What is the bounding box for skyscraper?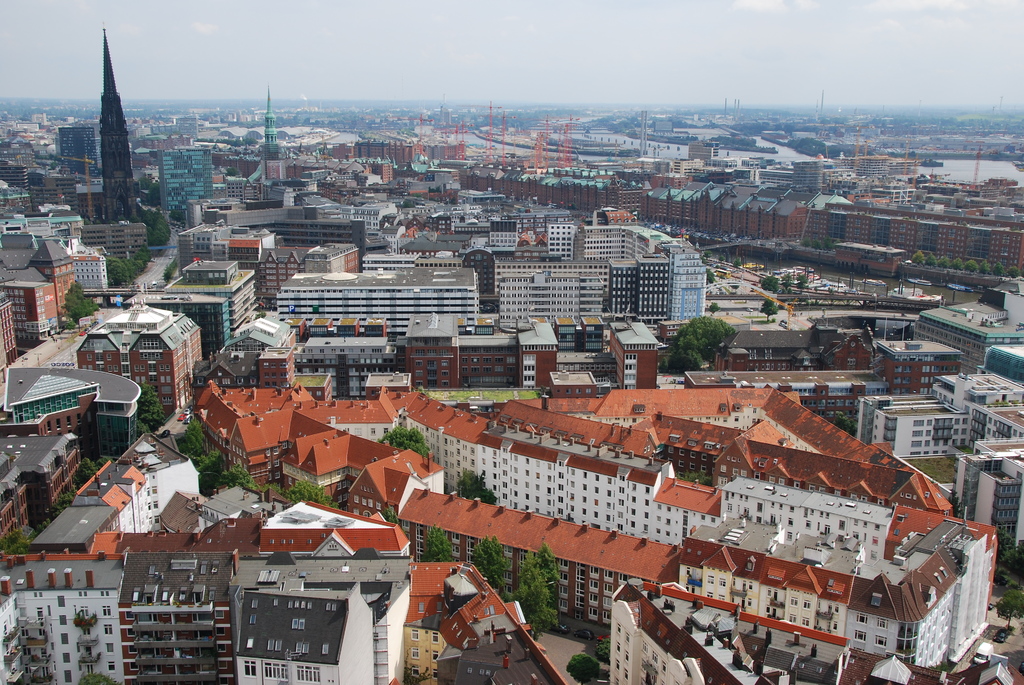
box(124, 290, 229, 361).
